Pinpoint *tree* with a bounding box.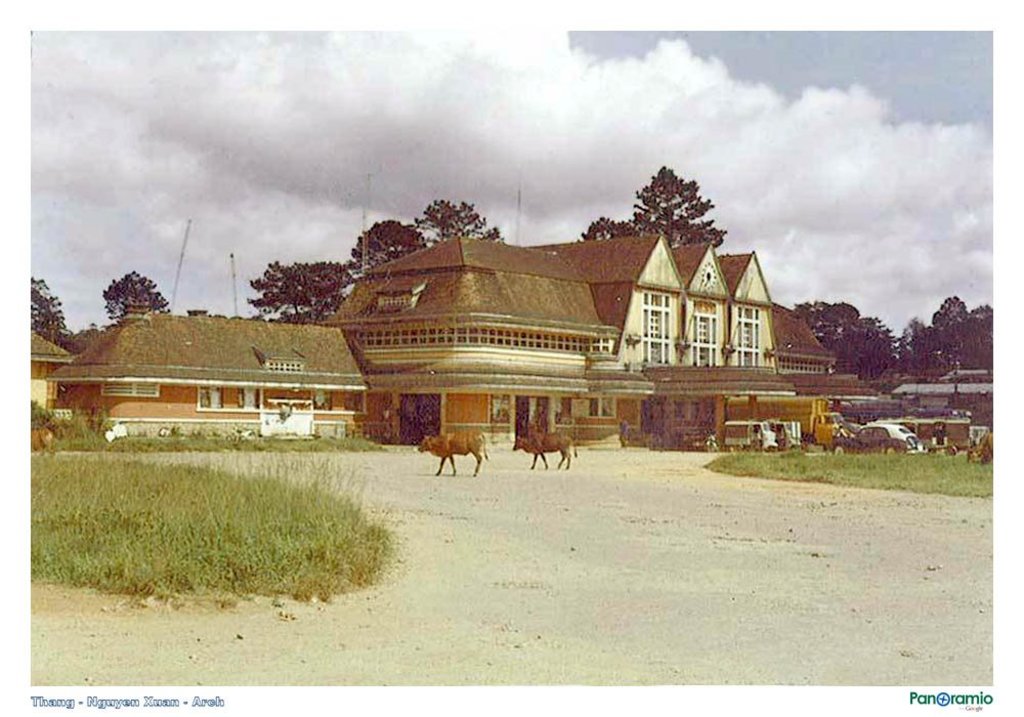
bbox=(419, 199, 507, 239).
